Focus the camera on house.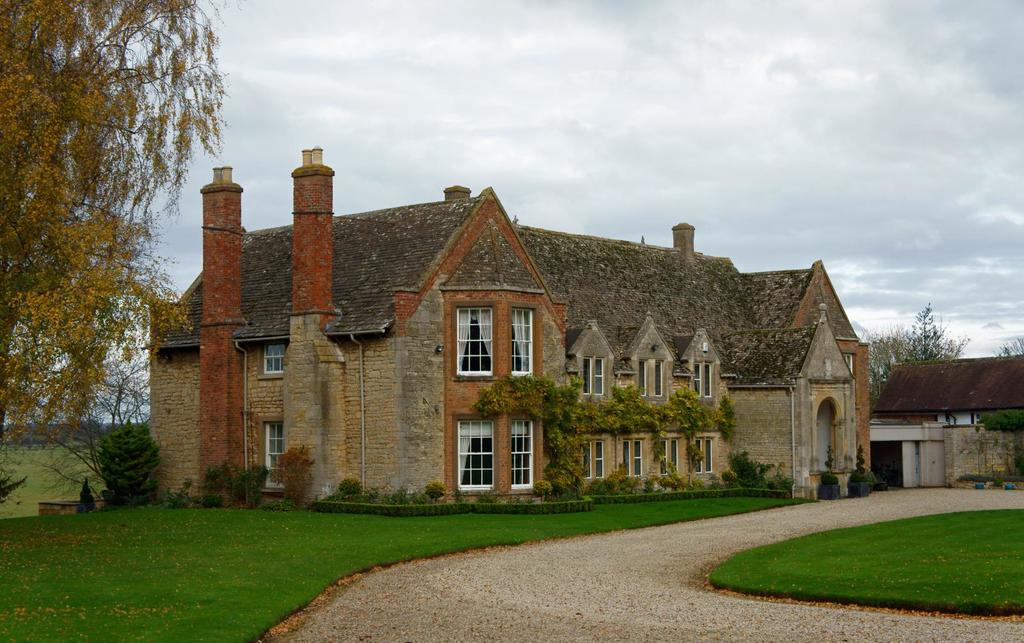
Focus region: (870,358,1023,425).
